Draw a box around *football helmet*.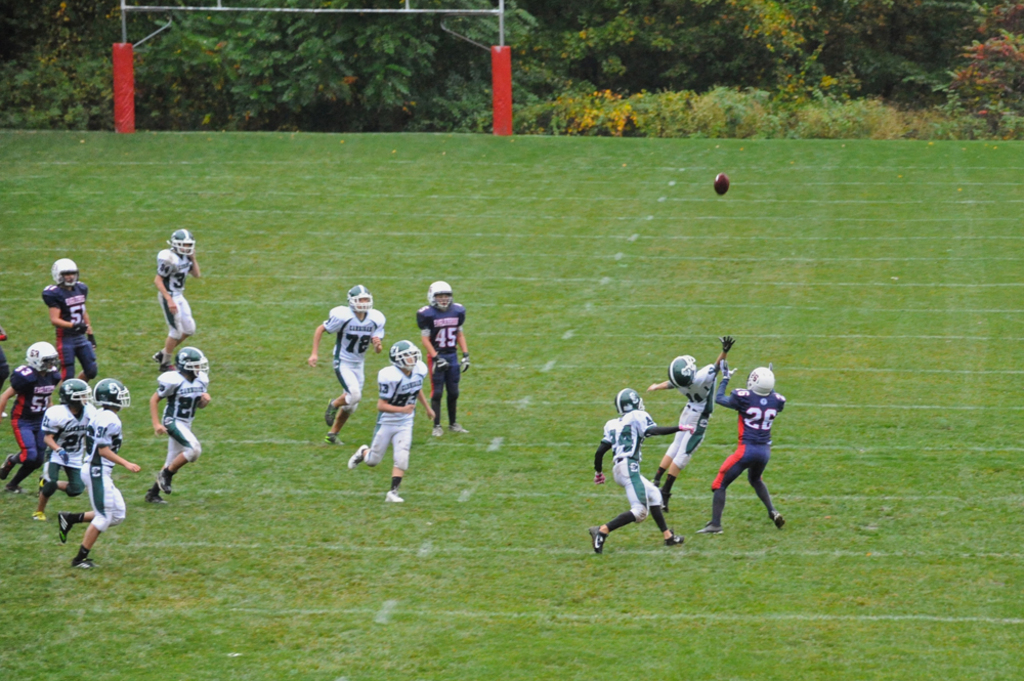
pyautogui.locateOnScreen(428, 278, 453, 308).
